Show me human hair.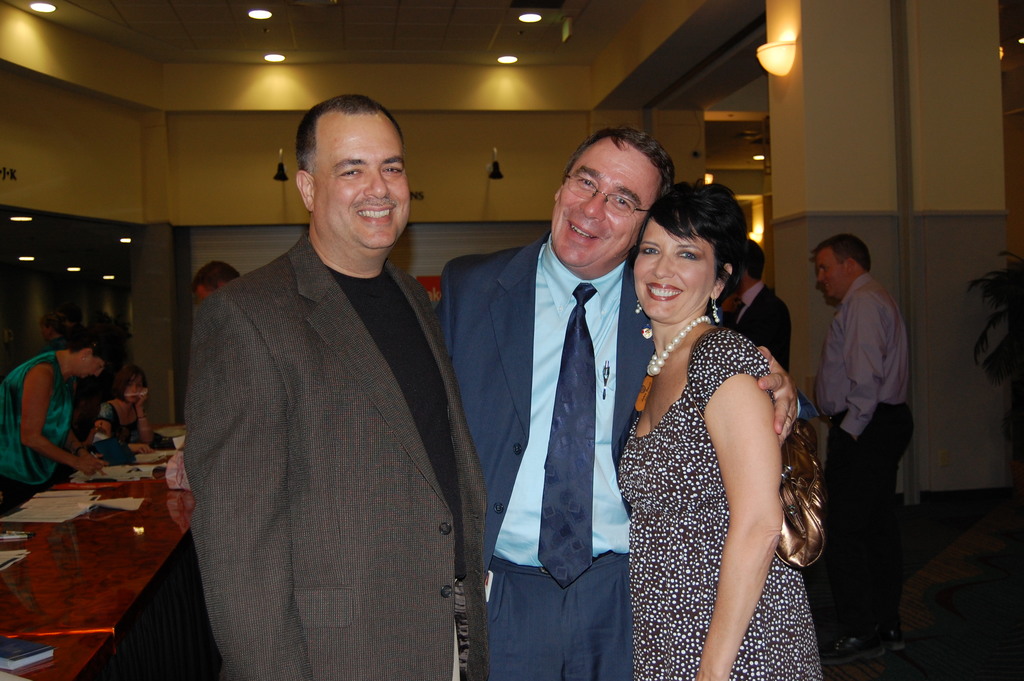
human hair is here: {"x1": 559, "y1": 129, "x2": 671, "y2": 194}.
